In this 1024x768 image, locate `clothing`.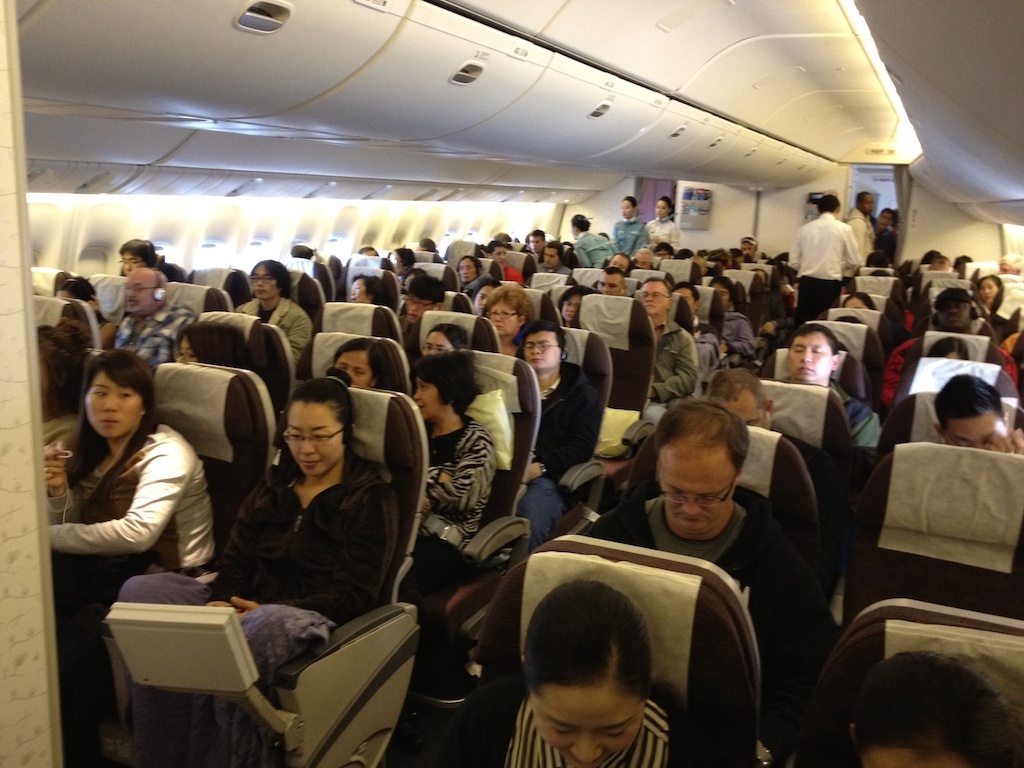
Bounding box: (239,296,315,385).
